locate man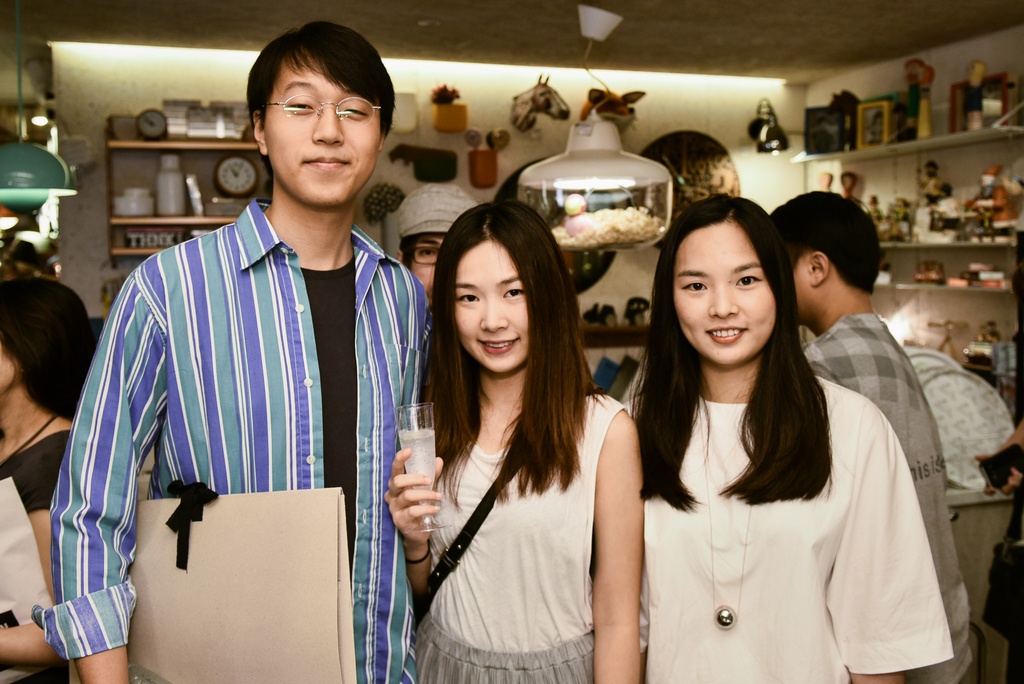
bbox=(54, 48, 433, 663)
